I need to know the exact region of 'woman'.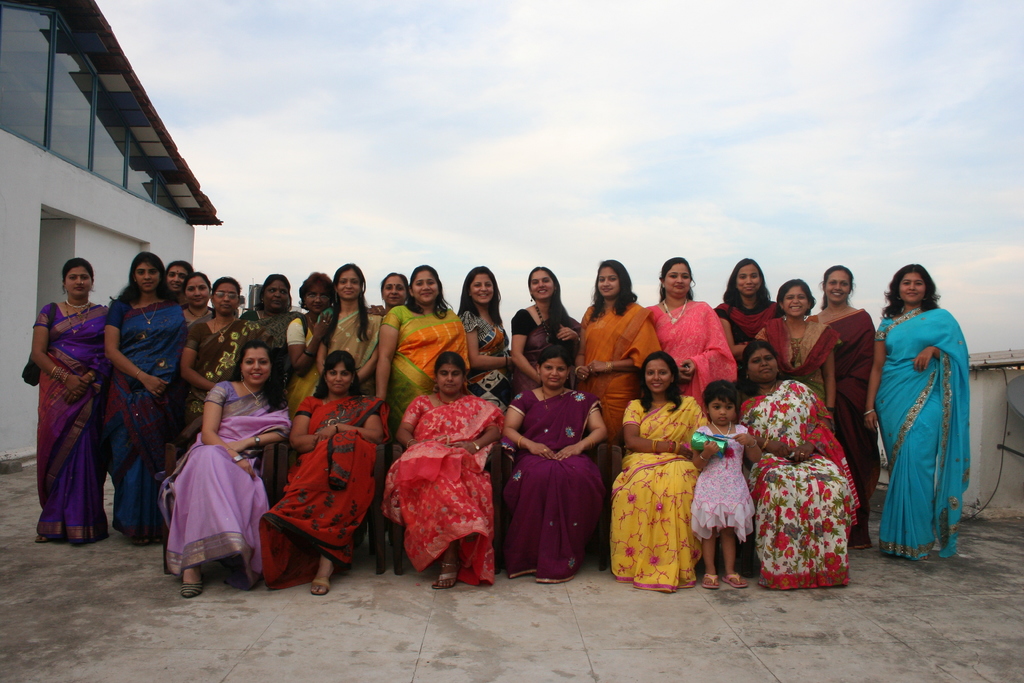
Region: <region>289, 273, 378, 427</region>.
